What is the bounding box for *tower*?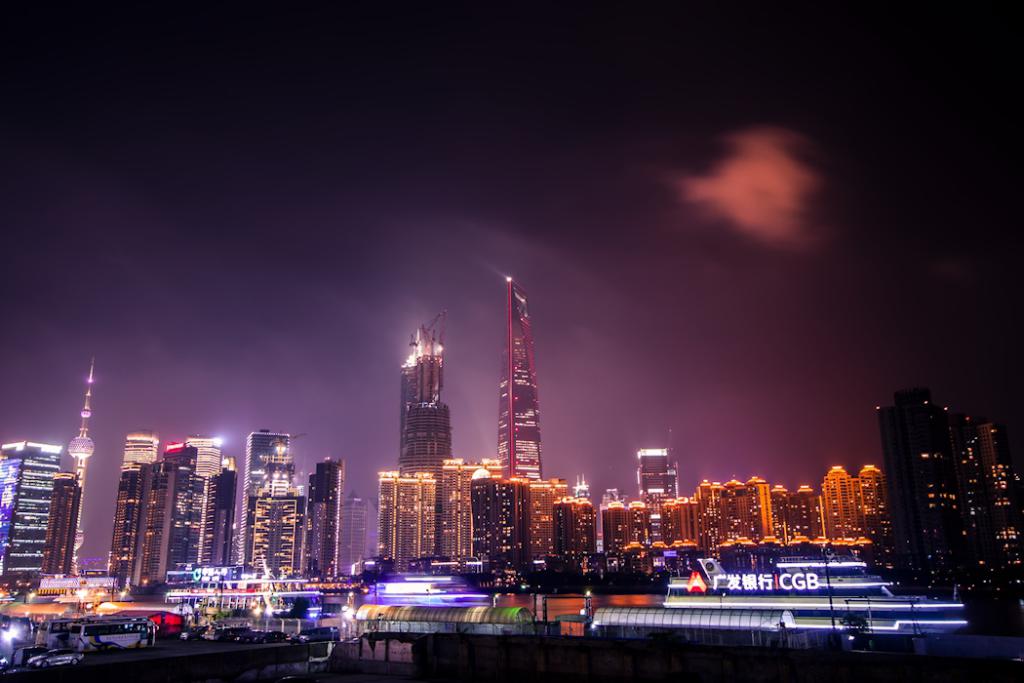
(505,467,539,572).
